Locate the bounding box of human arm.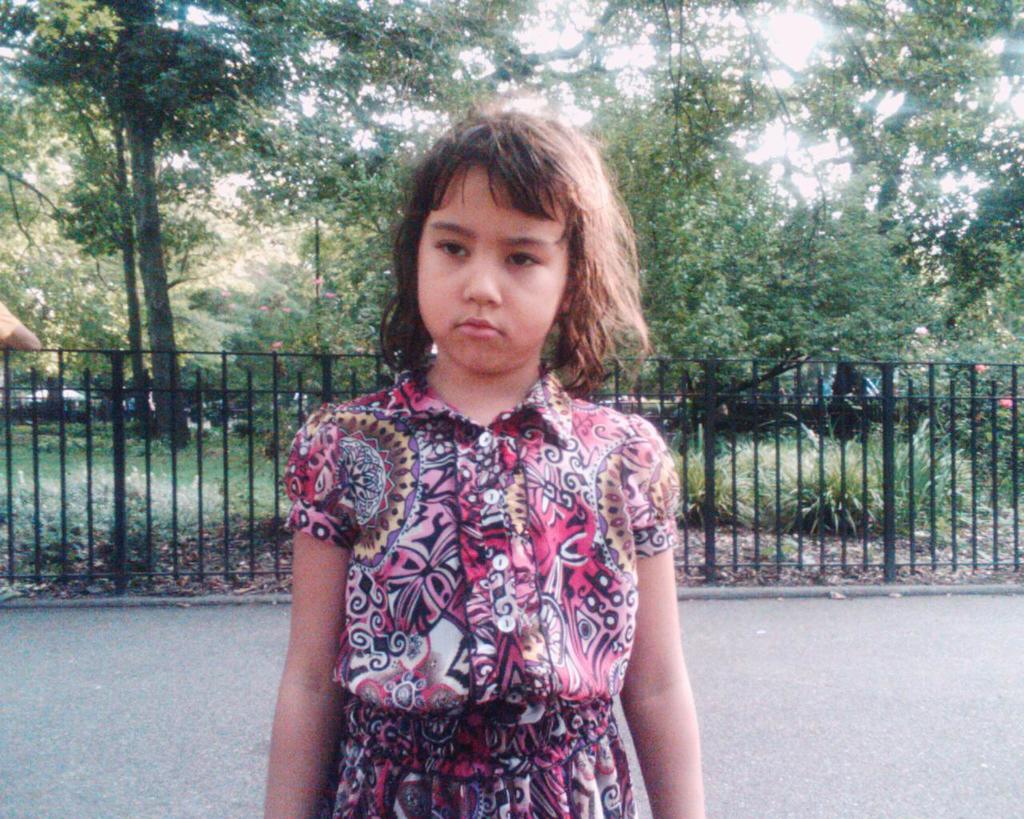
Bounding box: [257, 417, 369, 818].
